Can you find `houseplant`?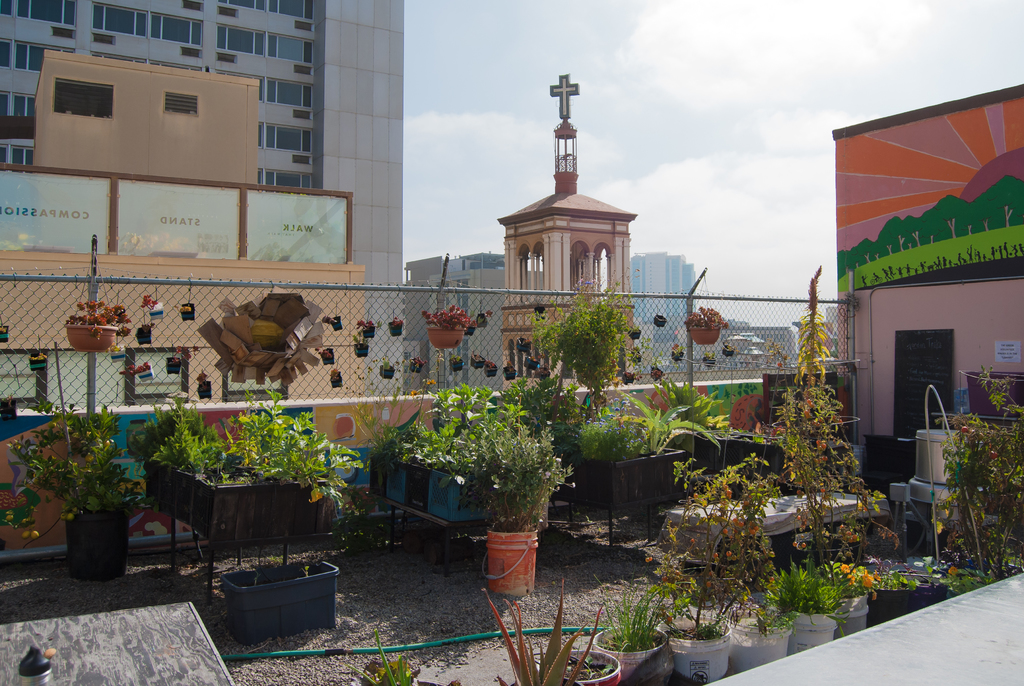
Yes, bounding box: pyautogui.locateOnScreen(0, 405, 157, 582).
